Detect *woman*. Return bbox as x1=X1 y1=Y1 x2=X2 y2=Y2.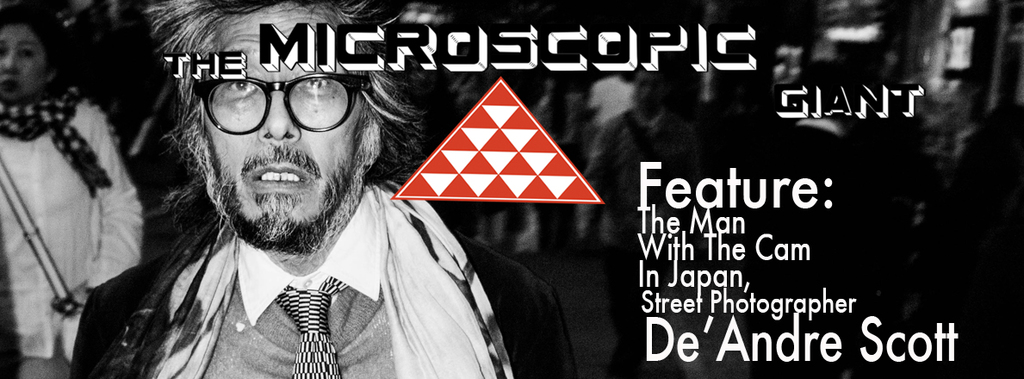
x1=0 y1=0 x2=151 y2=335.
